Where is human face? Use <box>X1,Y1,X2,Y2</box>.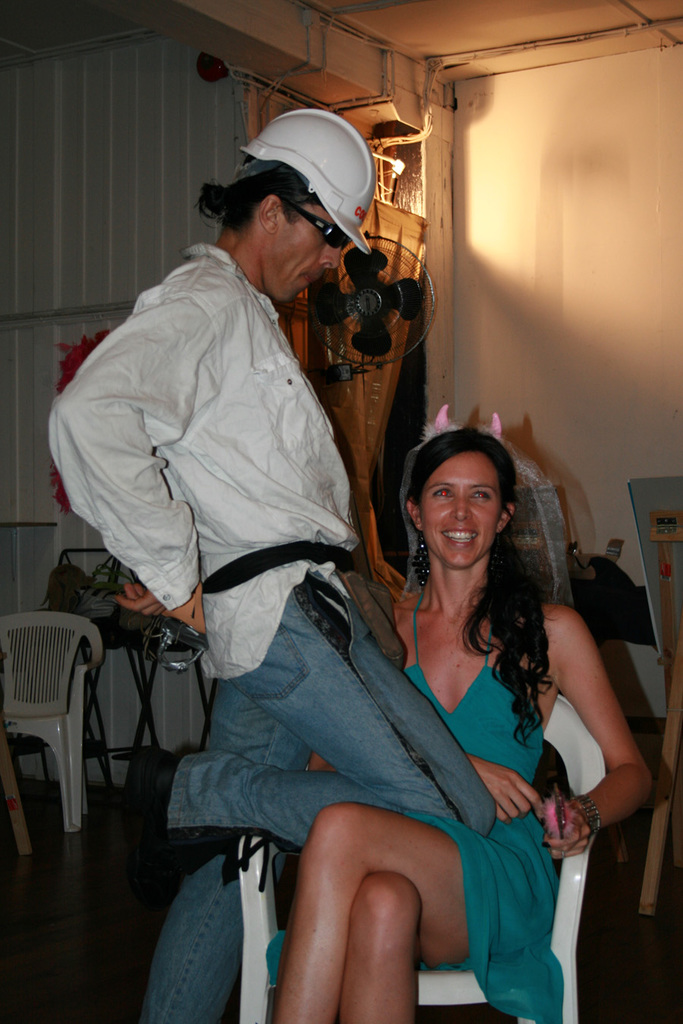
<box>260,206,348,300</box>.
